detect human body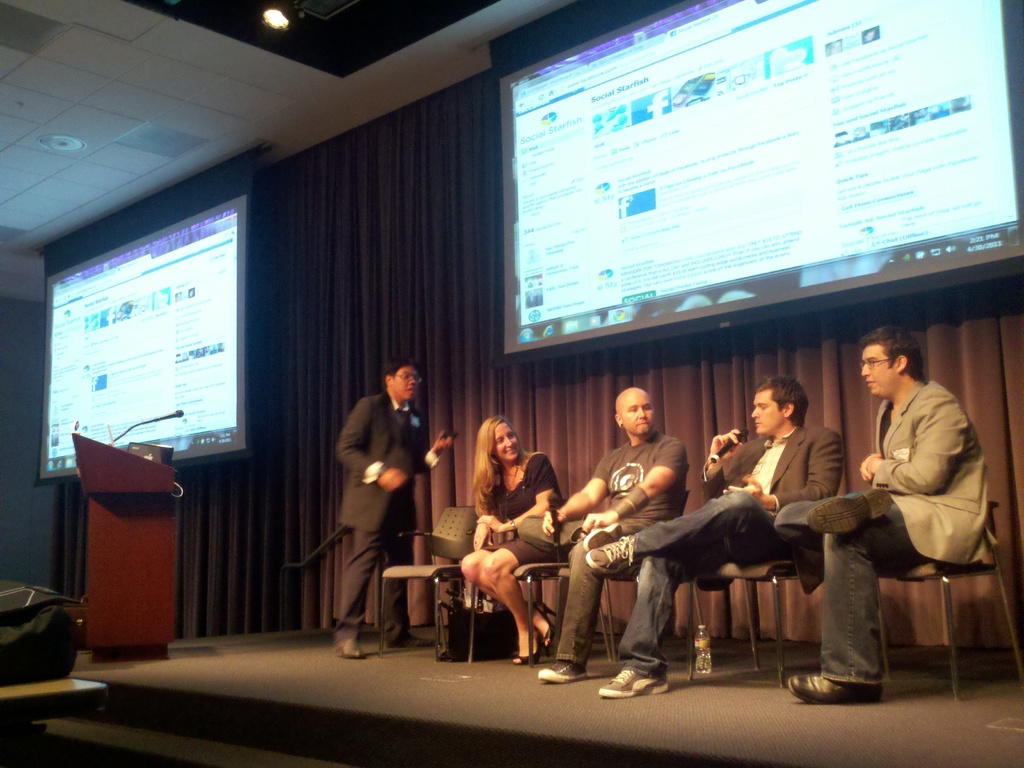
(536,435,690,682)
